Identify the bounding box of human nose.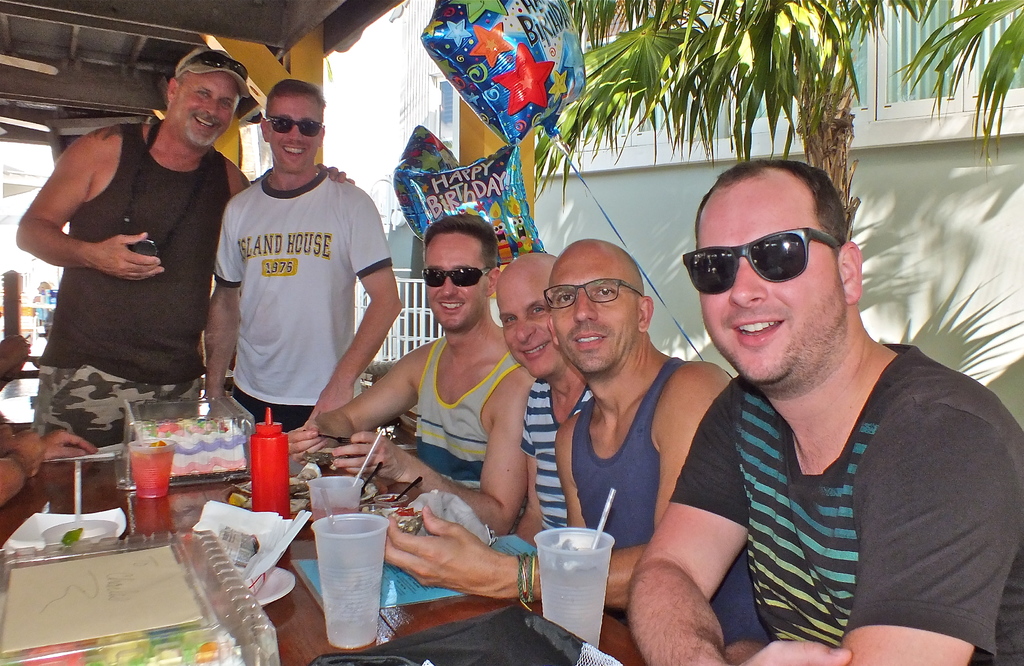
locate(202, 97, 219, 118).
